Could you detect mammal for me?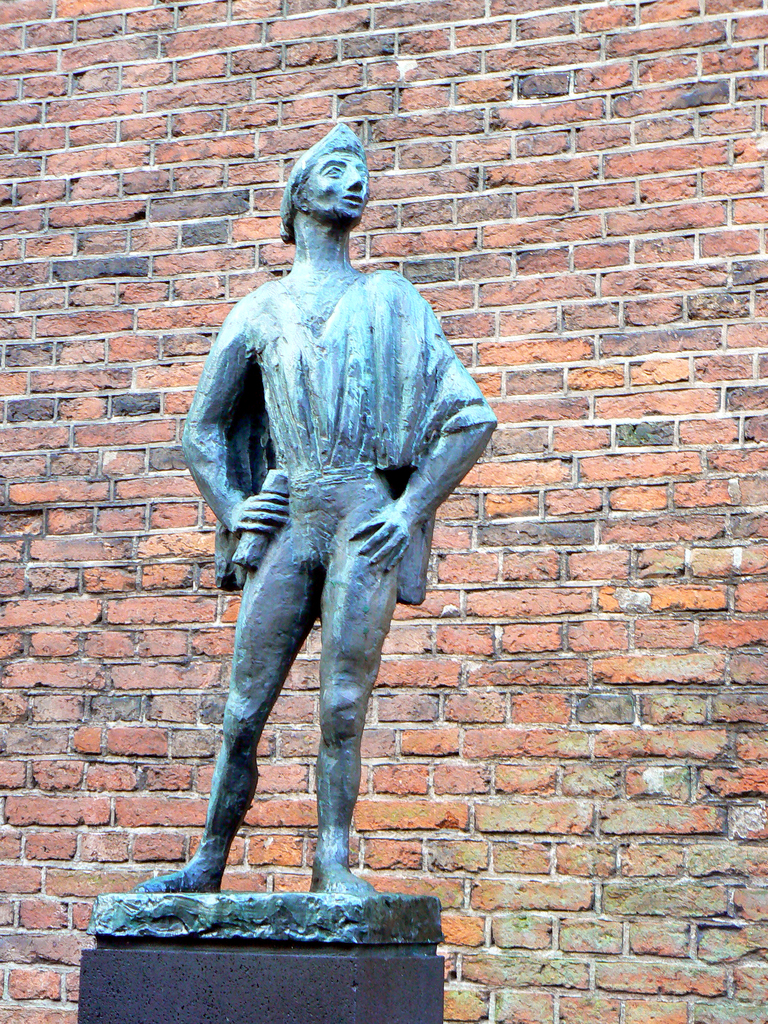
Detection result: detection(172, 177, 477, 858).
